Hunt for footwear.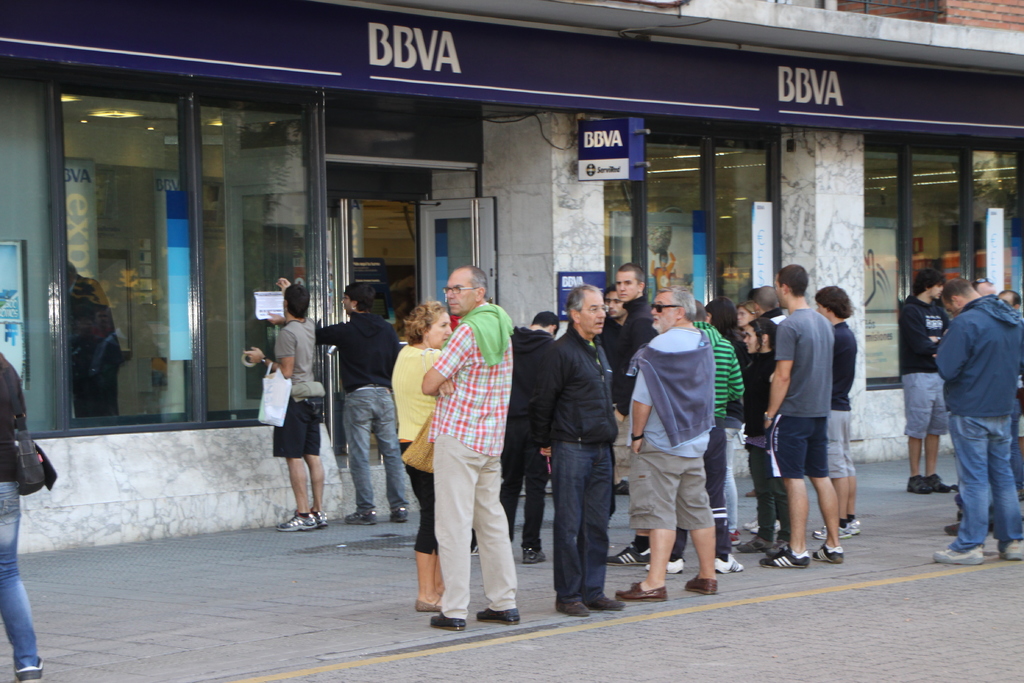
Hunted down at locate(762, 550, 811, 570).
